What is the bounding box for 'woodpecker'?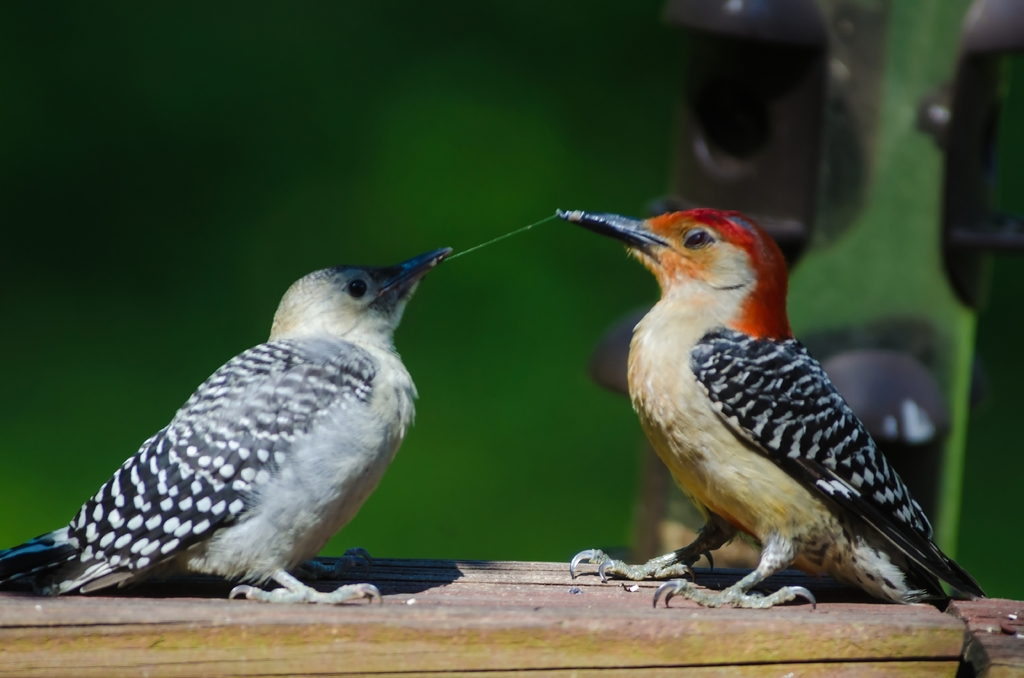
bbox(0, 243, 452, 606).
